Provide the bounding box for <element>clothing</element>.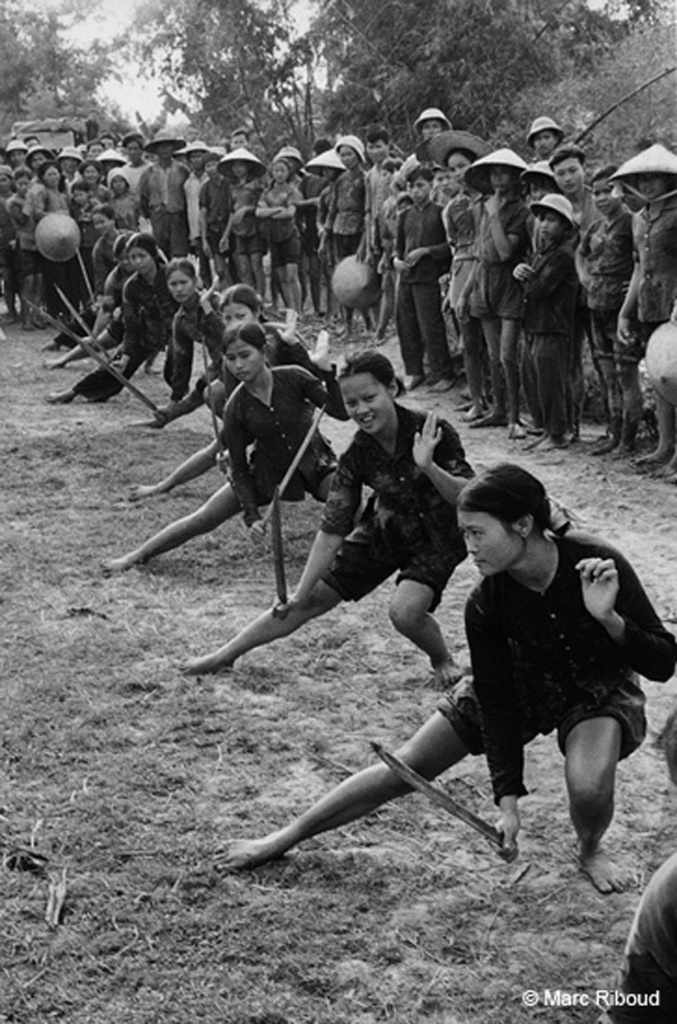
[138,154,182,255].
